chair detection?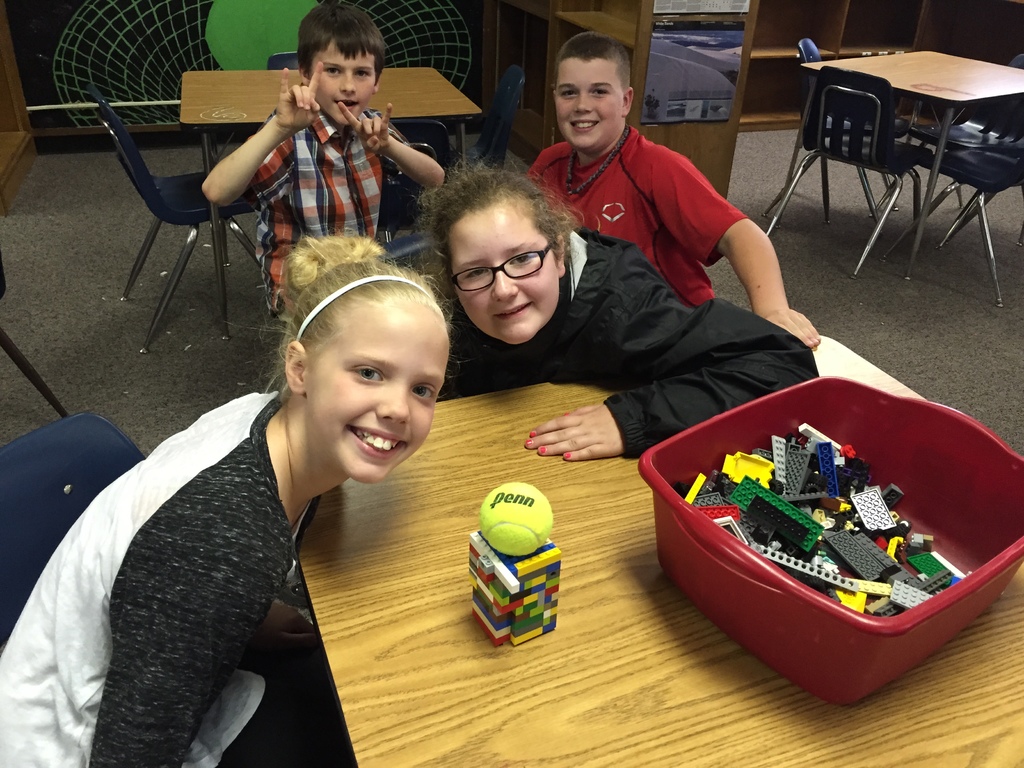
[left=406, top=64, right=529, bottom=182]
